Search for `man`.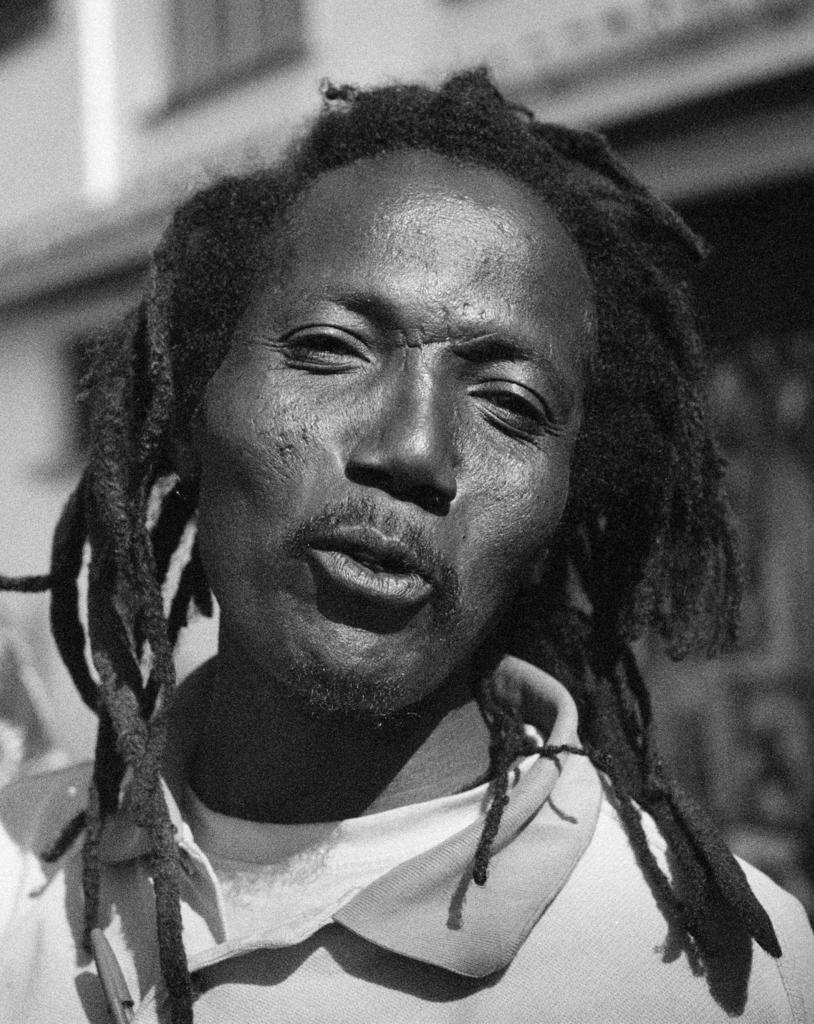
Found at (0,64,813,1023).
